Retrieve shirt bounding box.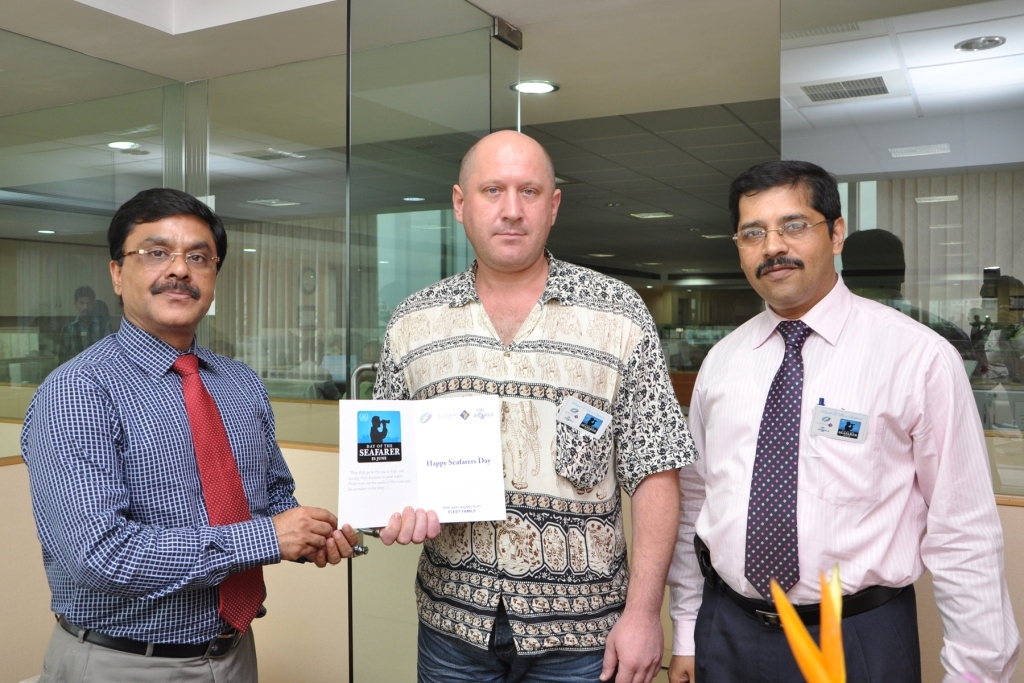
Bounding box: 660:271:1023:682.
